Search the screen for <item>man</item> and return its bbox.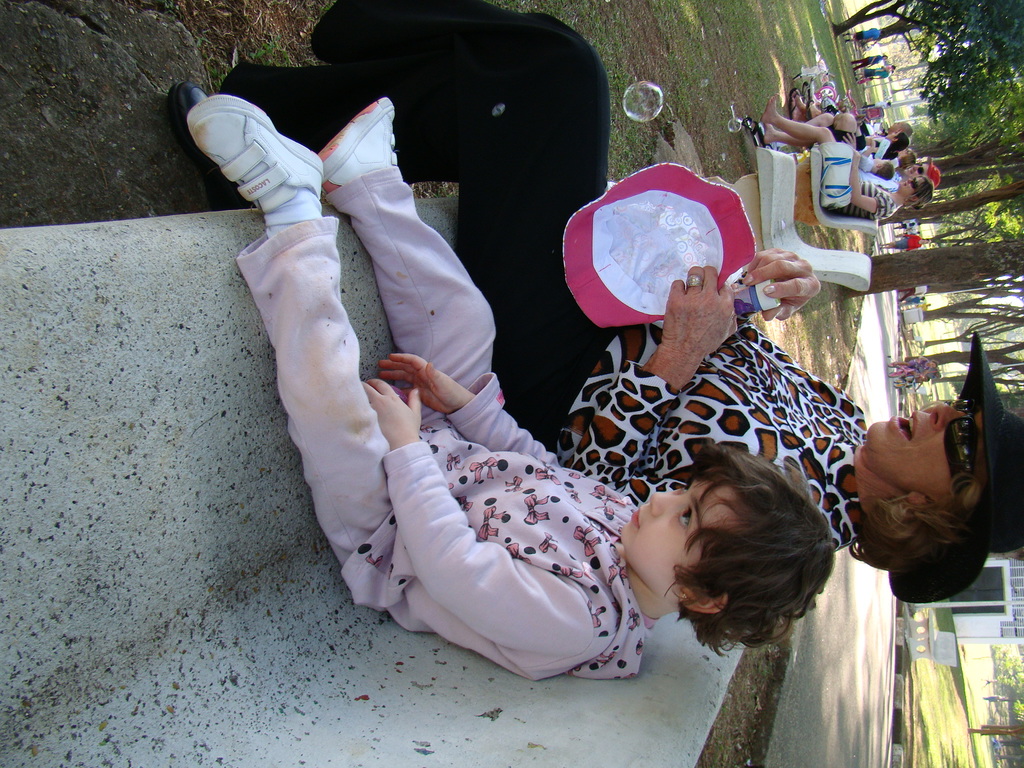
Found: bbox=(886, 123, 913, 135).
